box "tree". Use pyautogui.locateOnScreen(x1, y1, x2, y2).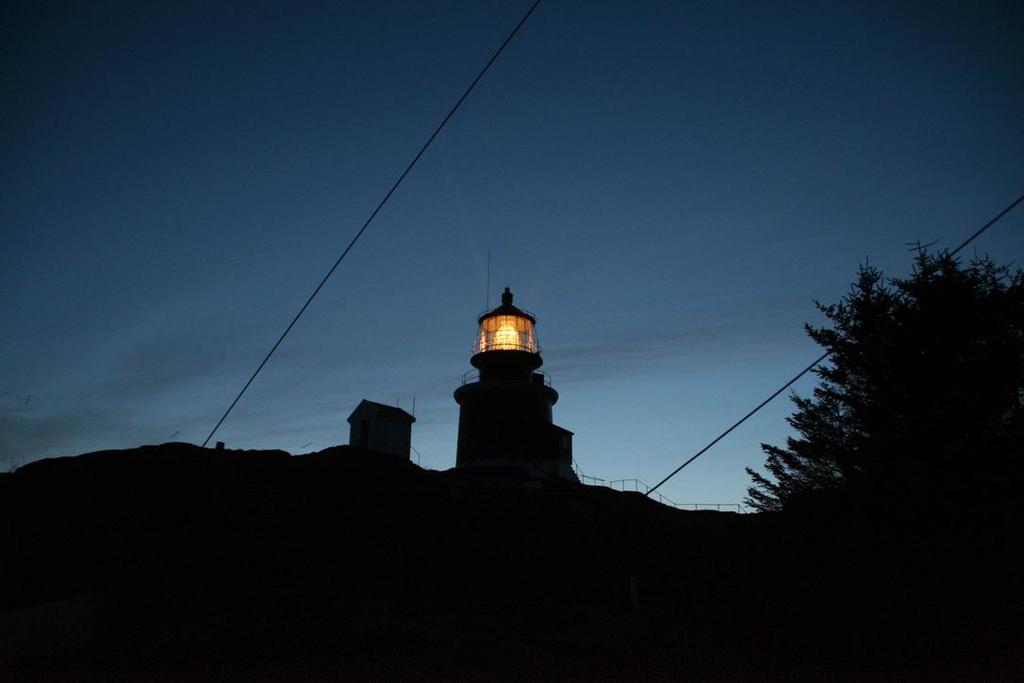
pyautogui.locateOnScreen(733, 233, 1023, 682).
